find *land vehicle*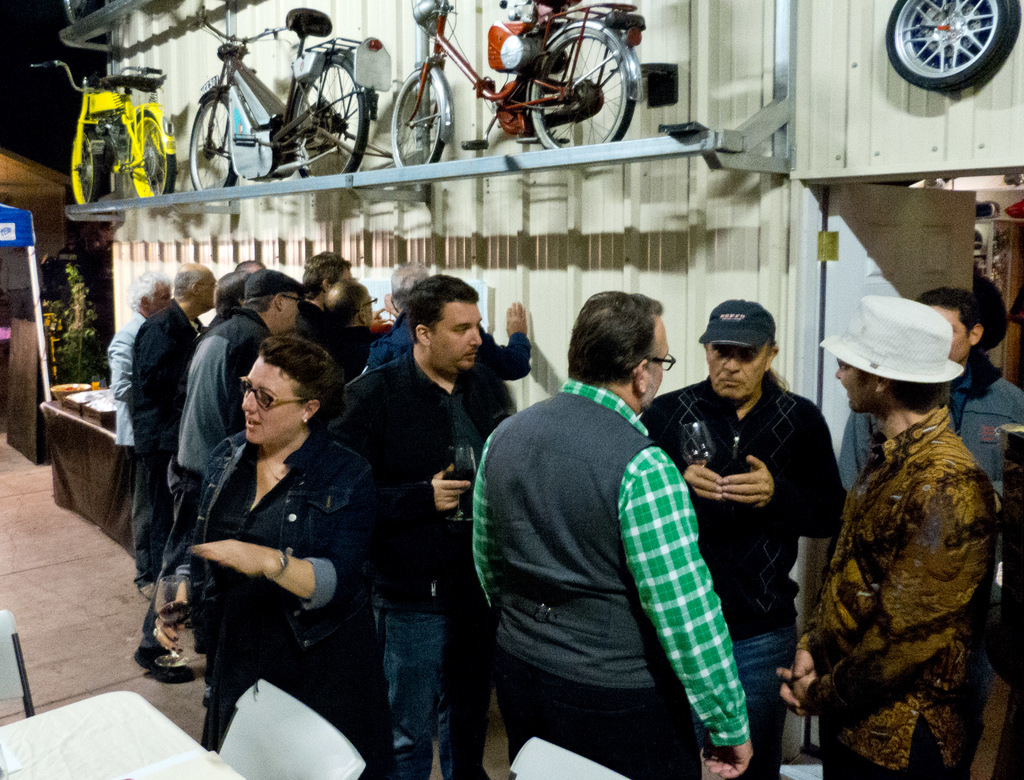
detection(387, 0, 645, 177)
